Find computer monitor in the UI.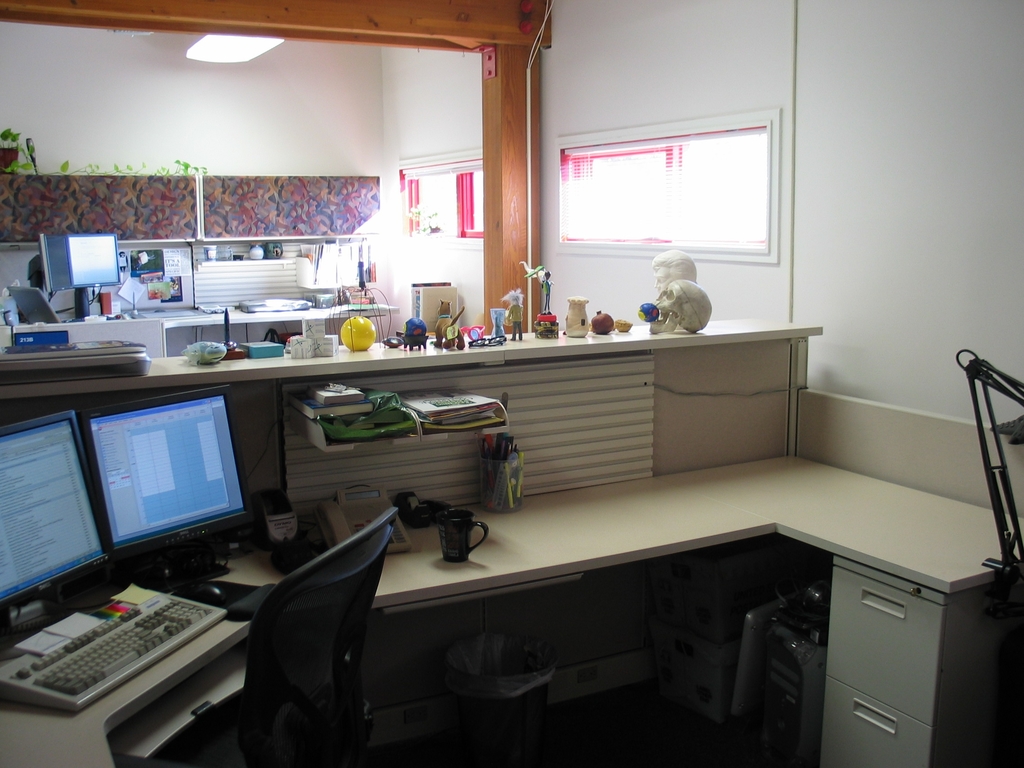
UI element at rect(71, 384, 246, 601).
